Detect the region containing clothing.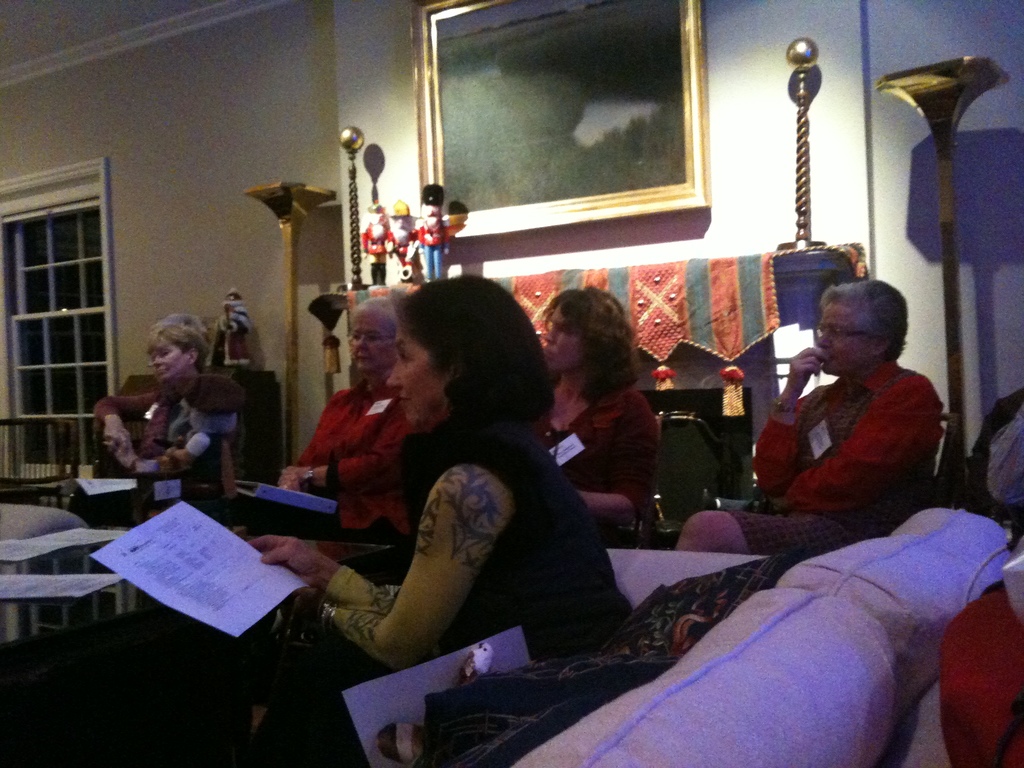
bbox=[993, 405, 1023, 611].
